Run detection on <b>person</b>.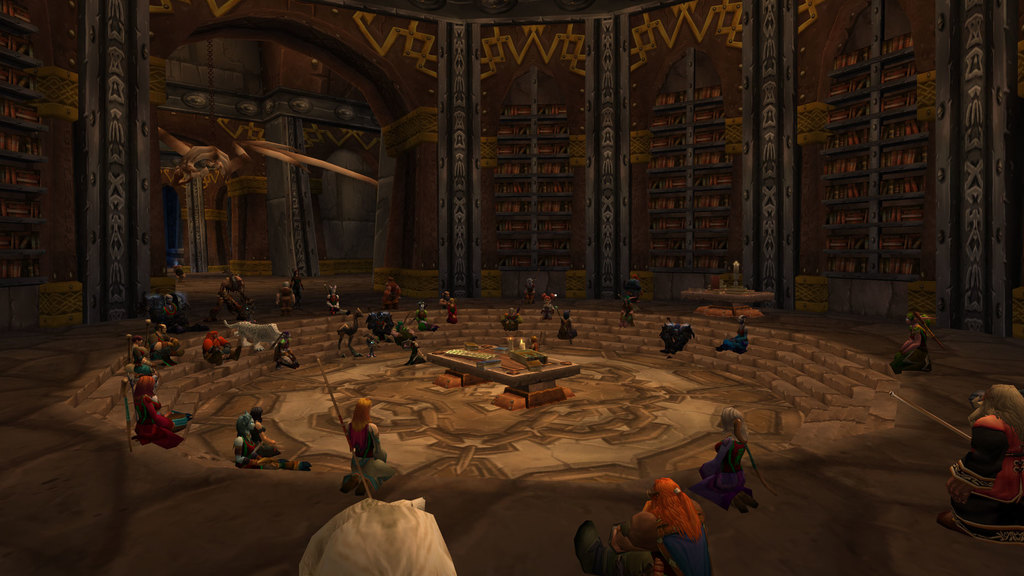
Result: crop(888, 312, 932, 369).
